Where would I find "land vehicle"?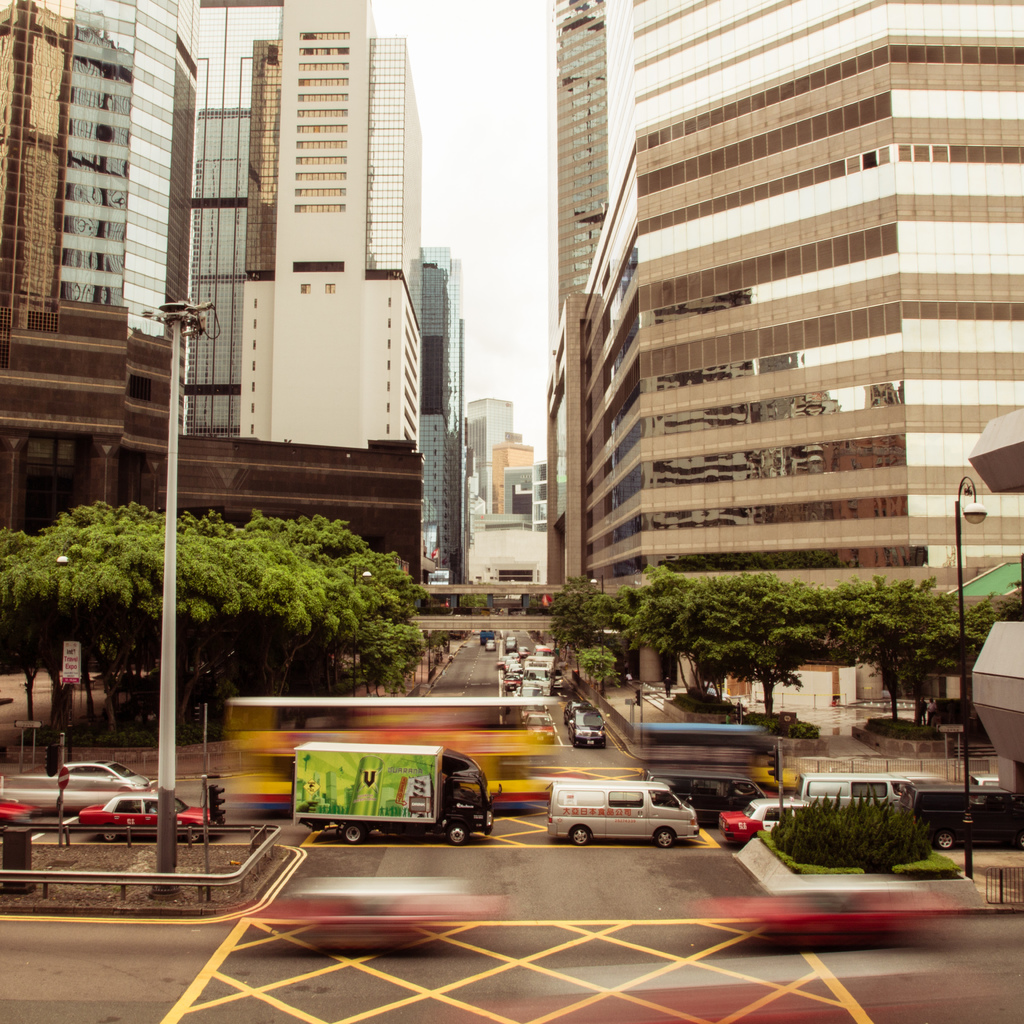
At left=899, top=783, right=1023, bottom=851.
